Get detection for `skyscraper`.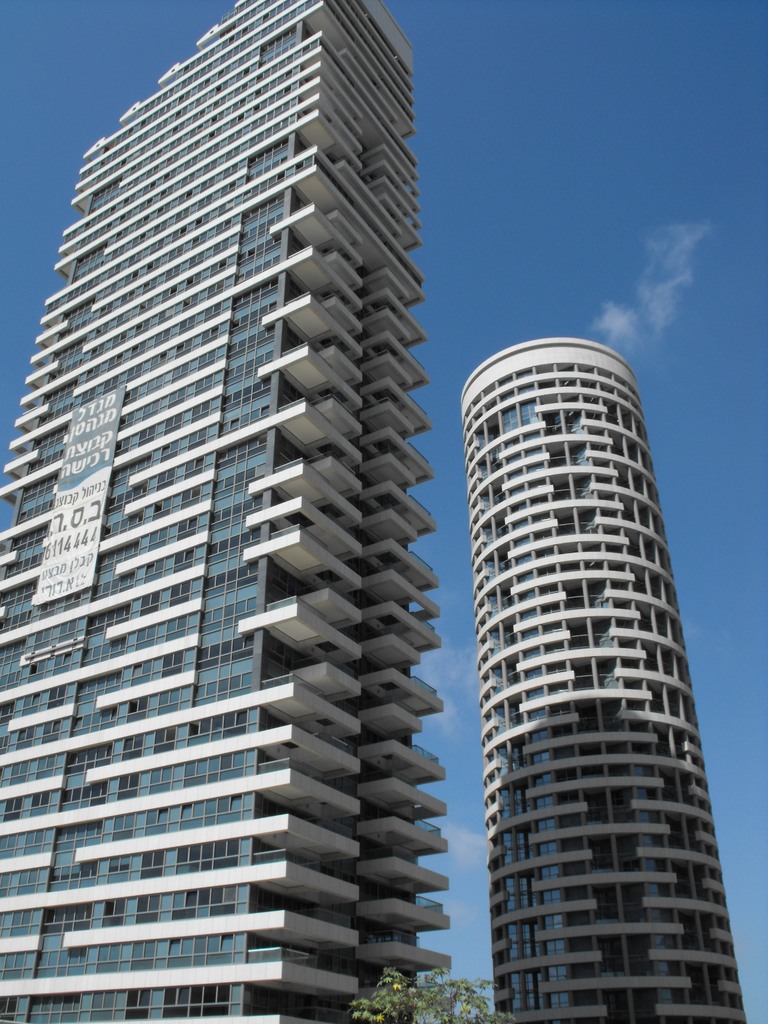
Detection: locate(0, 0, 422, 1023).
